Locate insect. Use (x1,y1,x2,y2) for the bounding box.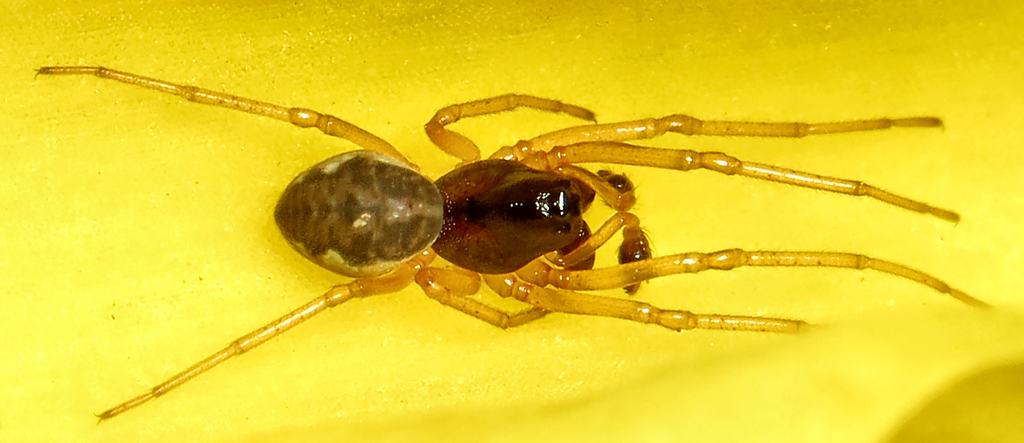
(35,64,992,421).
